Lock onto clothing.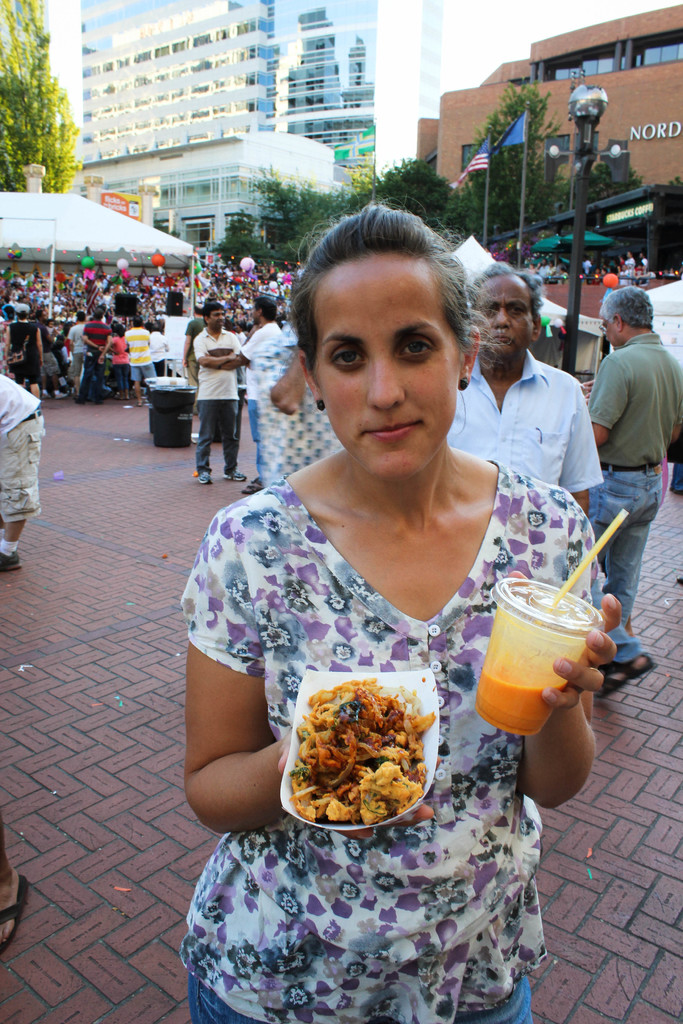
Locked: (442,334,615,525).
